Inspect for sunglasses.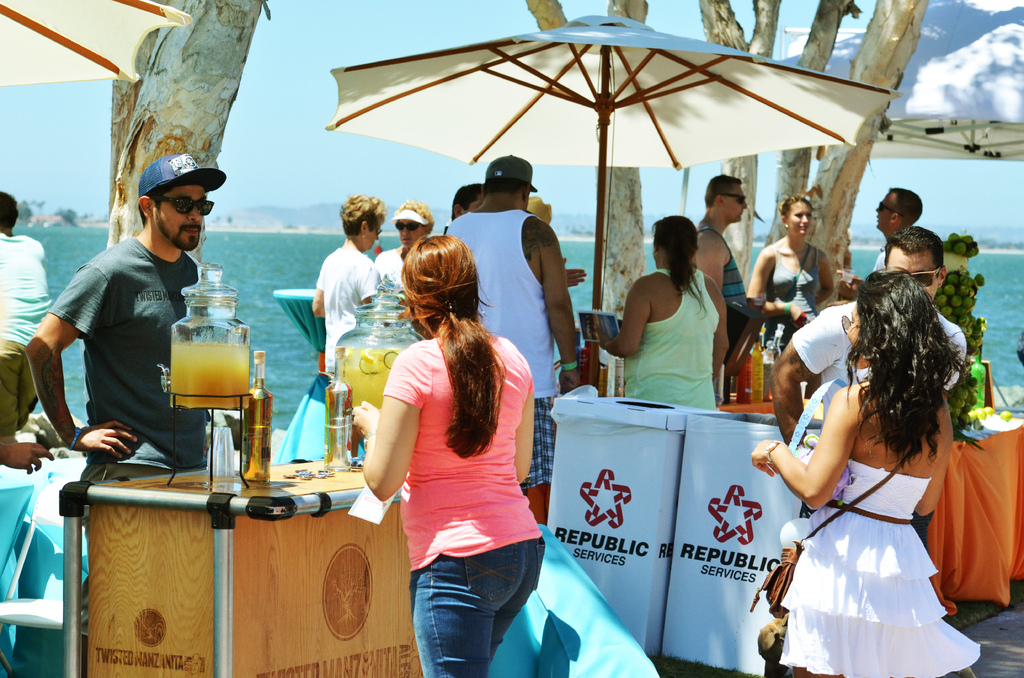
Inspection: (396, 222, 425, 229).
